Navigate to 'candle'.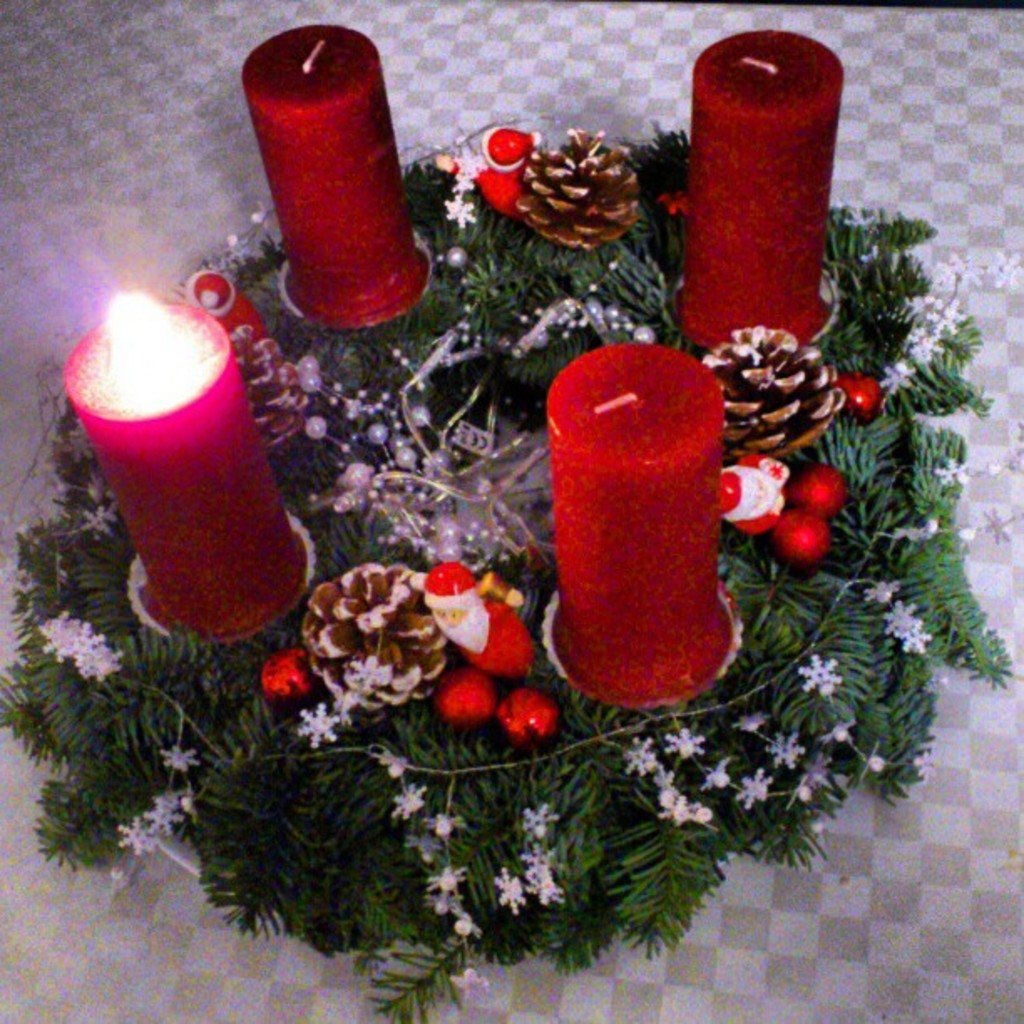
Navigation target: [542, 345, 735, 713].
